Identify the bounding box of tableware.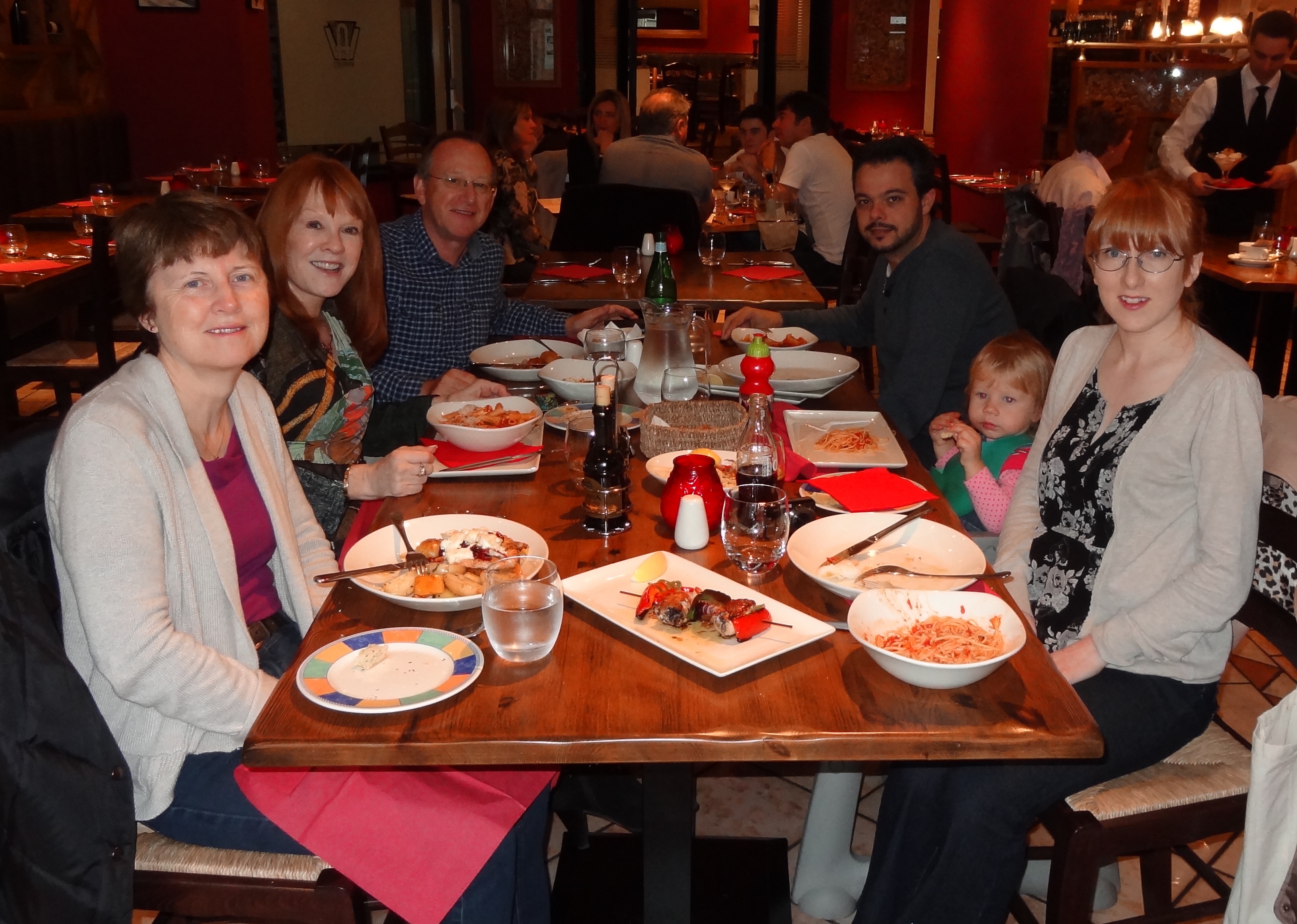
crop(131, 206, 219, 247).
